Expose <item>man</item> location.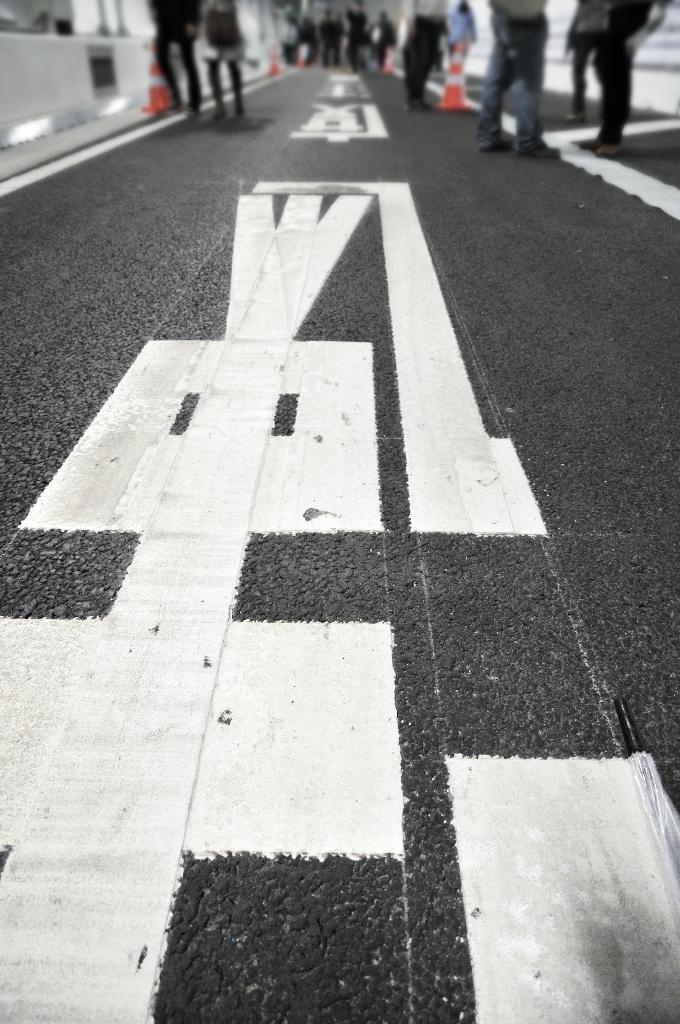
Exposed at 342/1/369/70.
